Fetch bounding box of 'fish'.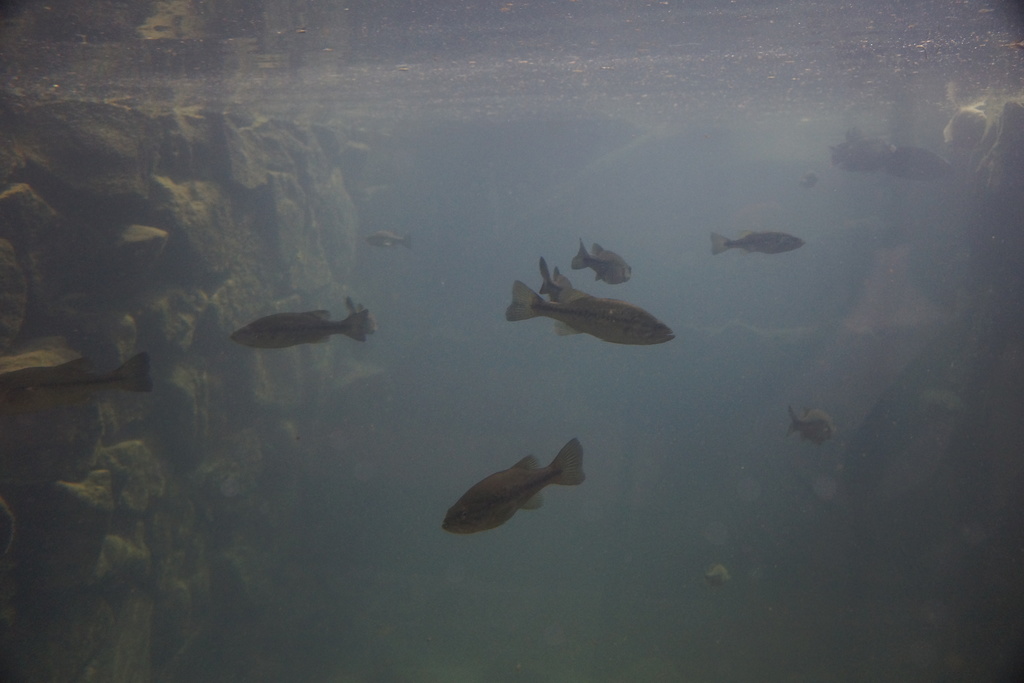
Bbox: 803 165 819 187.
